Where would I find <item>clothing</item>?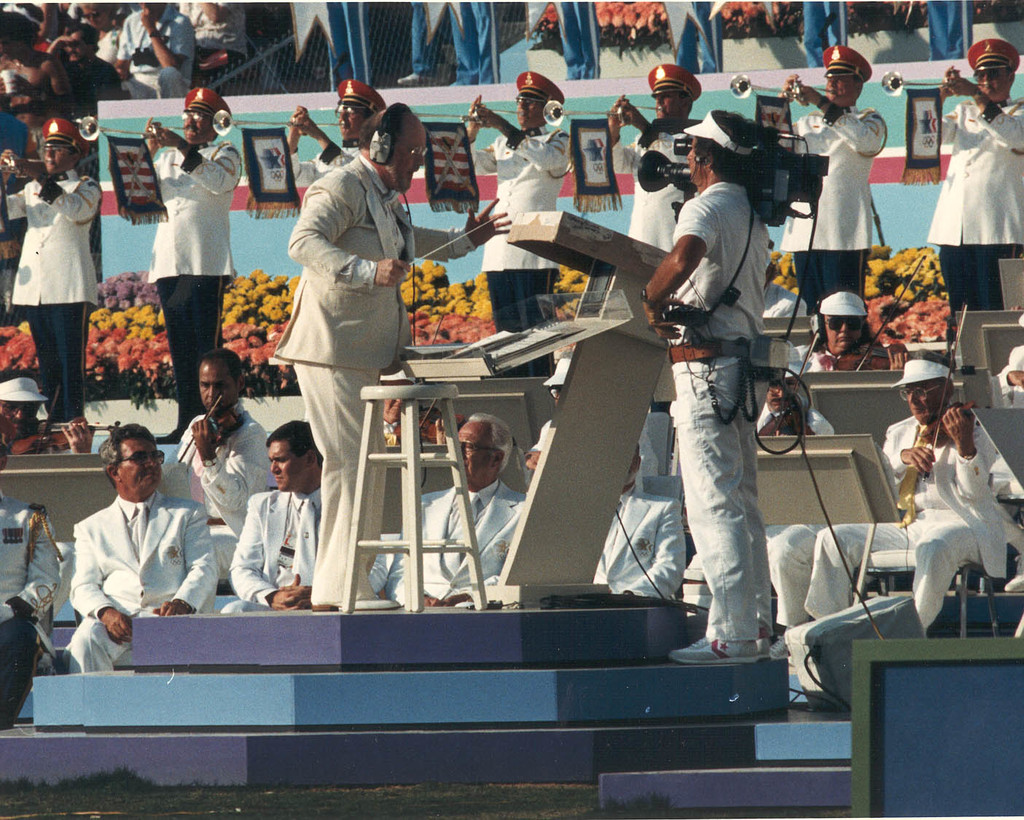
At 56 50 117 111.
